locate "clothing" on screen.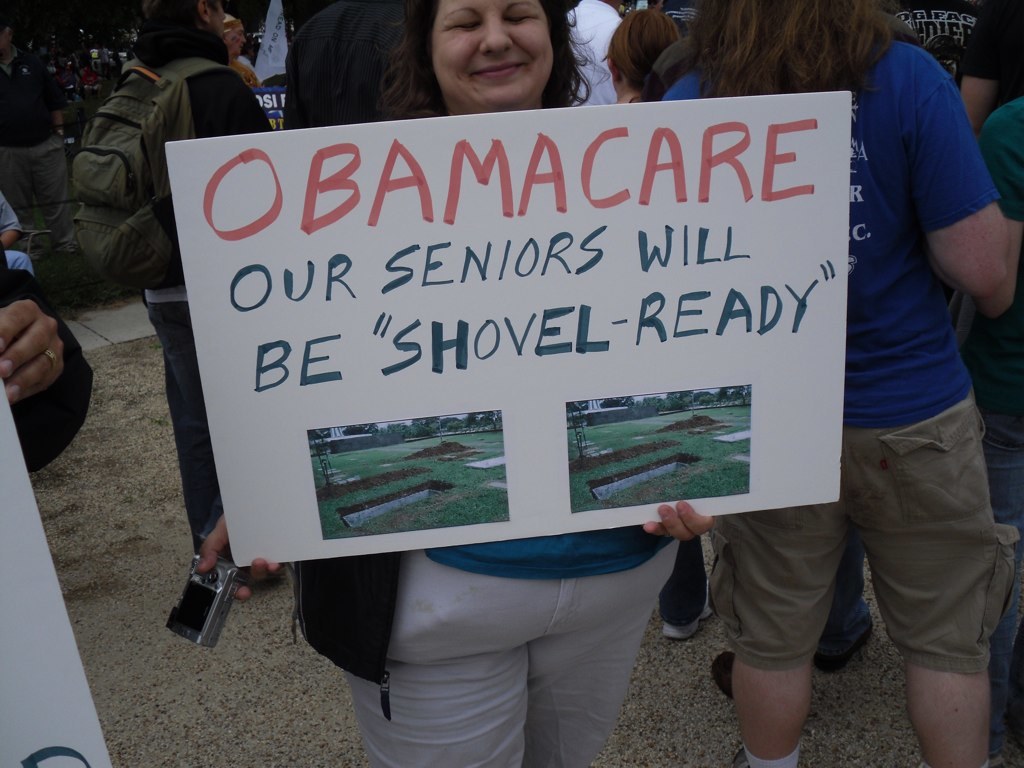
On screen at <bbox>795, 0, 1009, 723</bbox>.
